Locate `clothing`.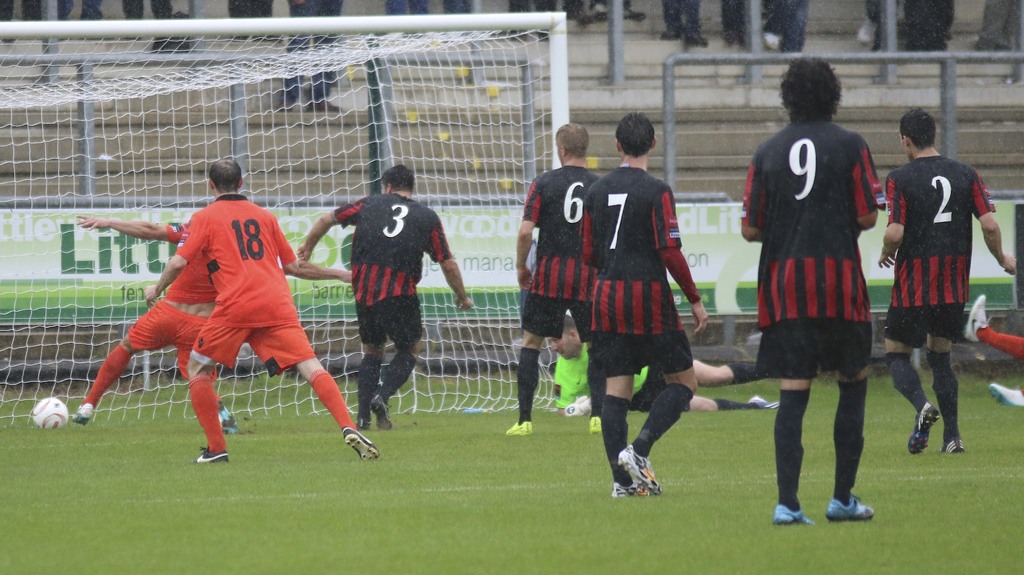
Bounding box: crop(637, 385, 691, 461).
